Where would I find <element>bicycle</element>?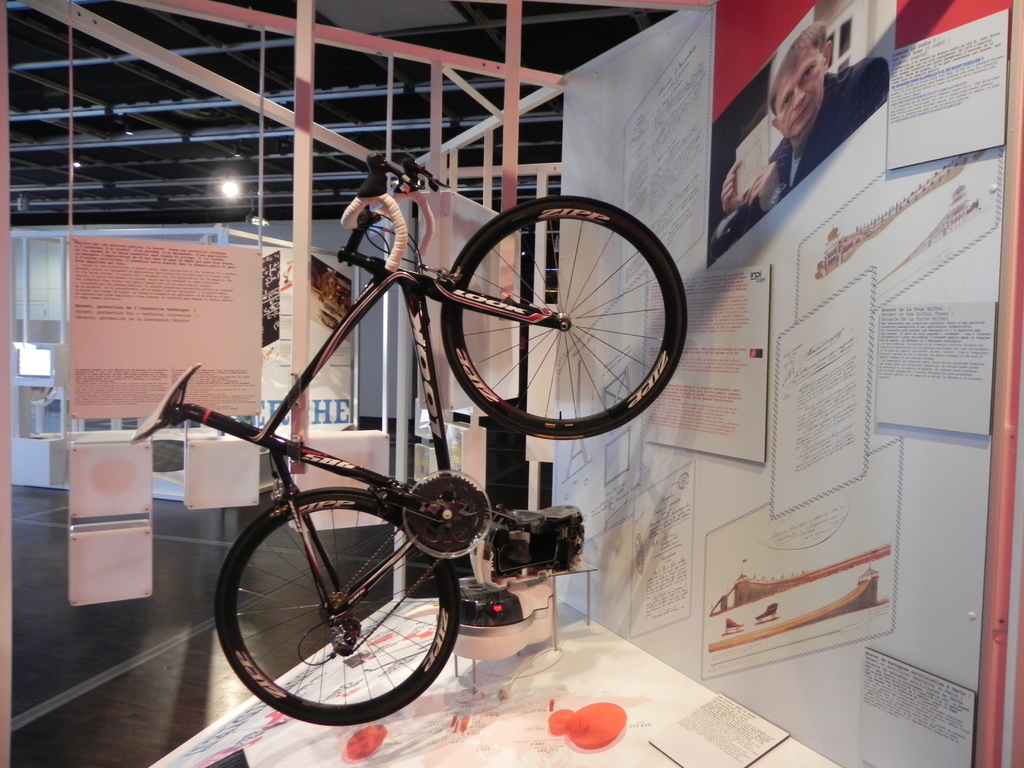
At left=161, top=136, right=684, bottom=716.
